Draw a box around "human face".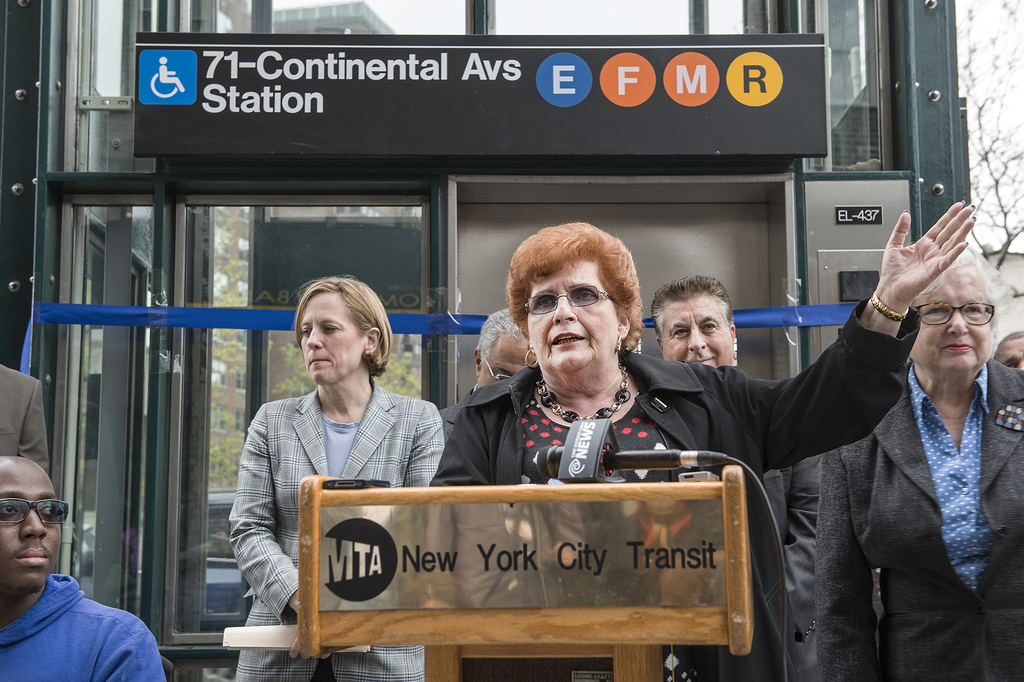
rect(996, 338, 1023, 369).
